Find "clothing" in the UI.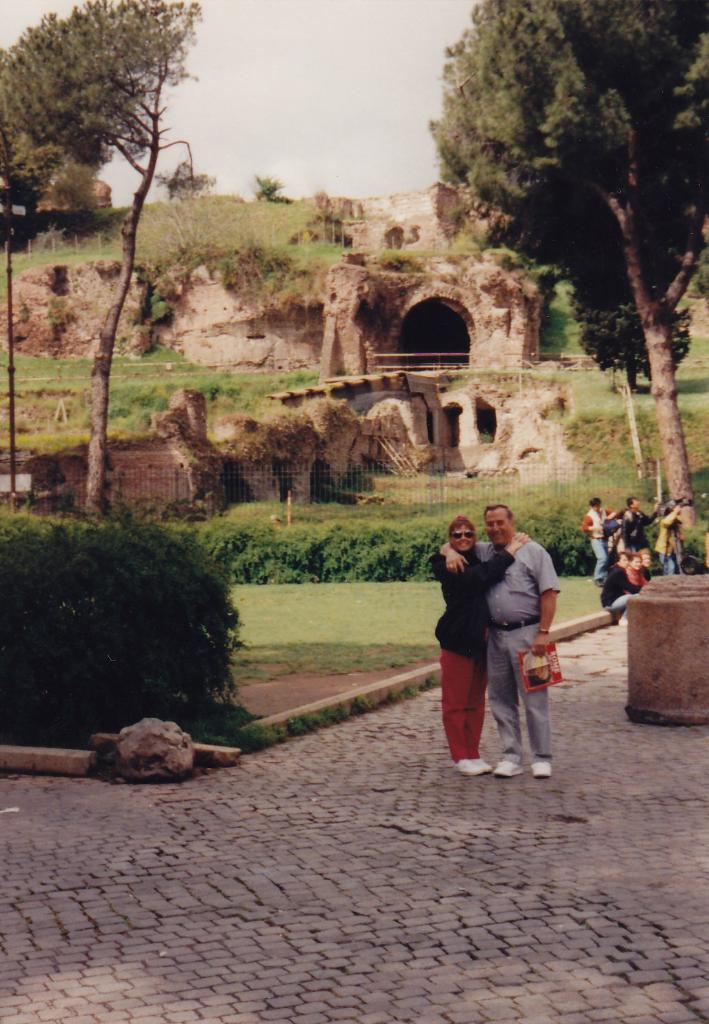
UI element at region(604, 570, 641, 612).
